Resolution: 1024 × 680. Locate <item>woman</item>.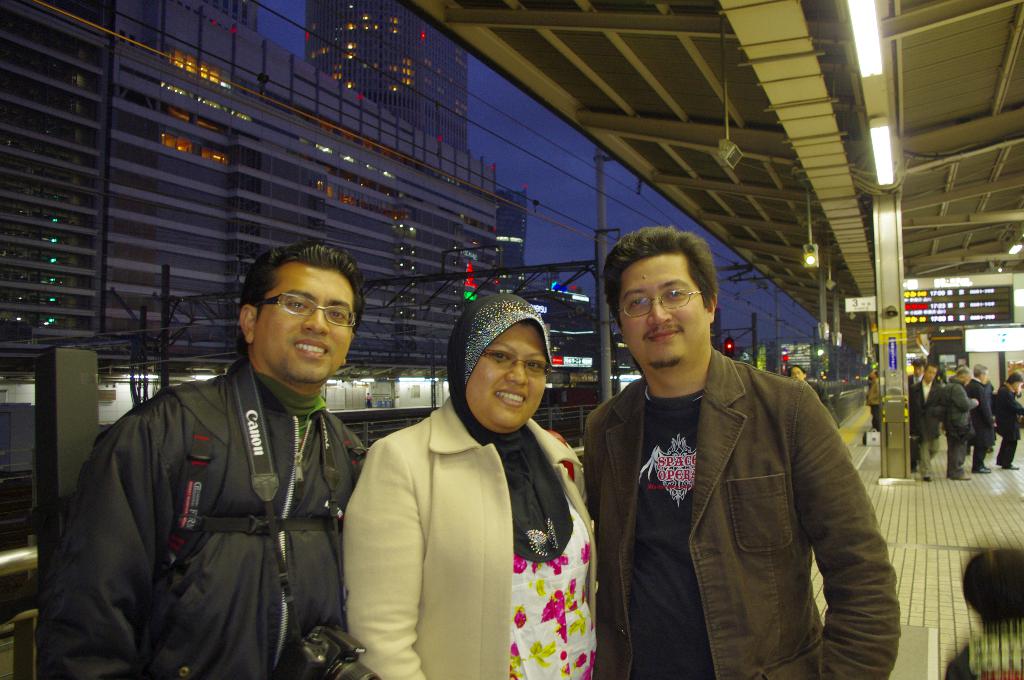
box=[339, 293, 606, 679].
